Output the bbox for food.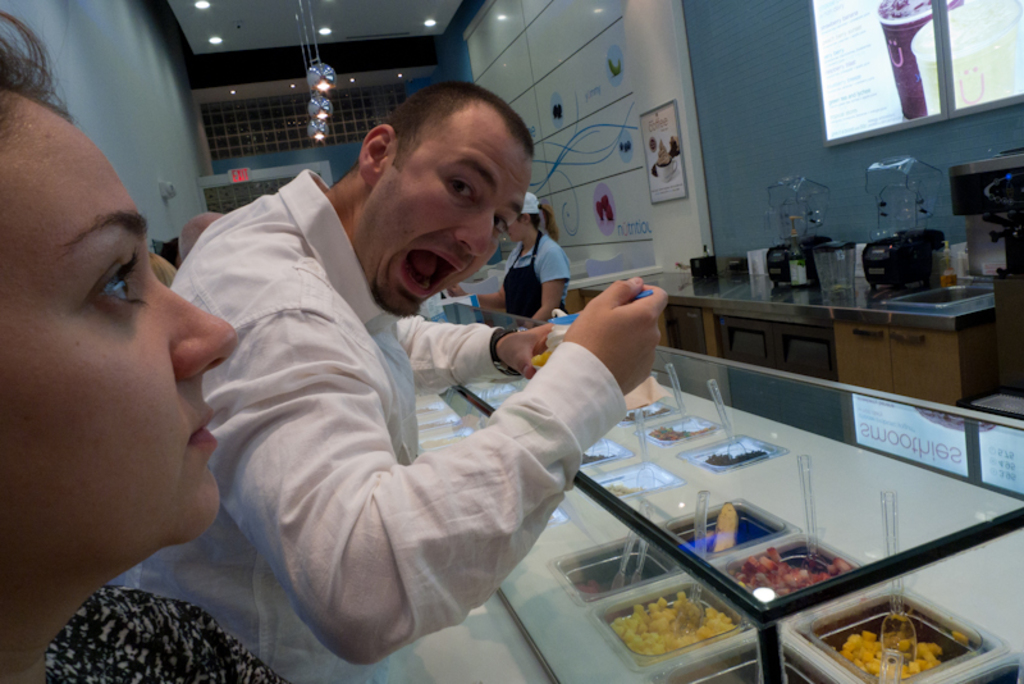
bbox(572, 579, 602, 598).
